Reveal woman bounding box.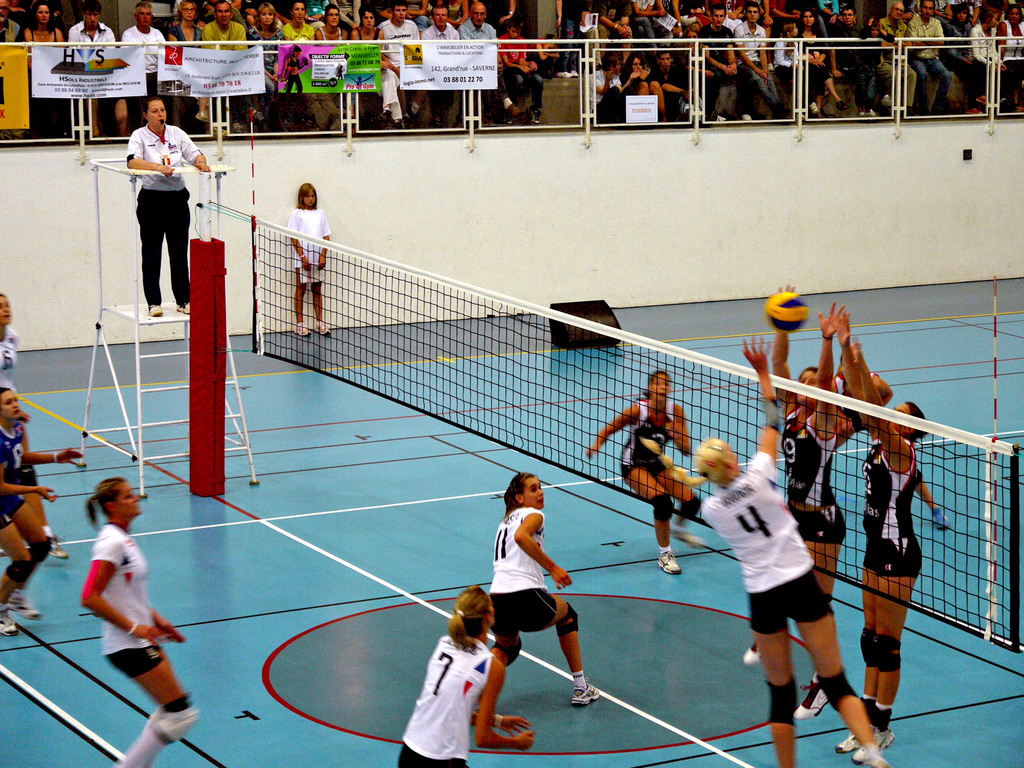
Revealed: 797:4:847:117.
